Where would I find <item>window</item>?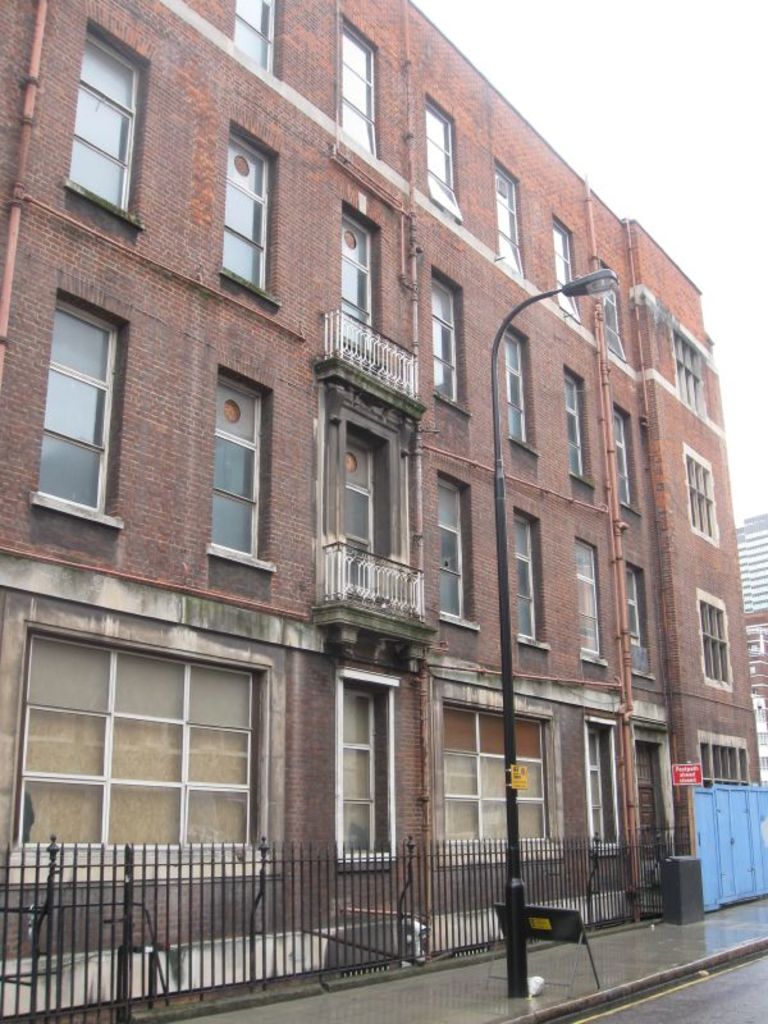
At [682, 445, 717, 552].
